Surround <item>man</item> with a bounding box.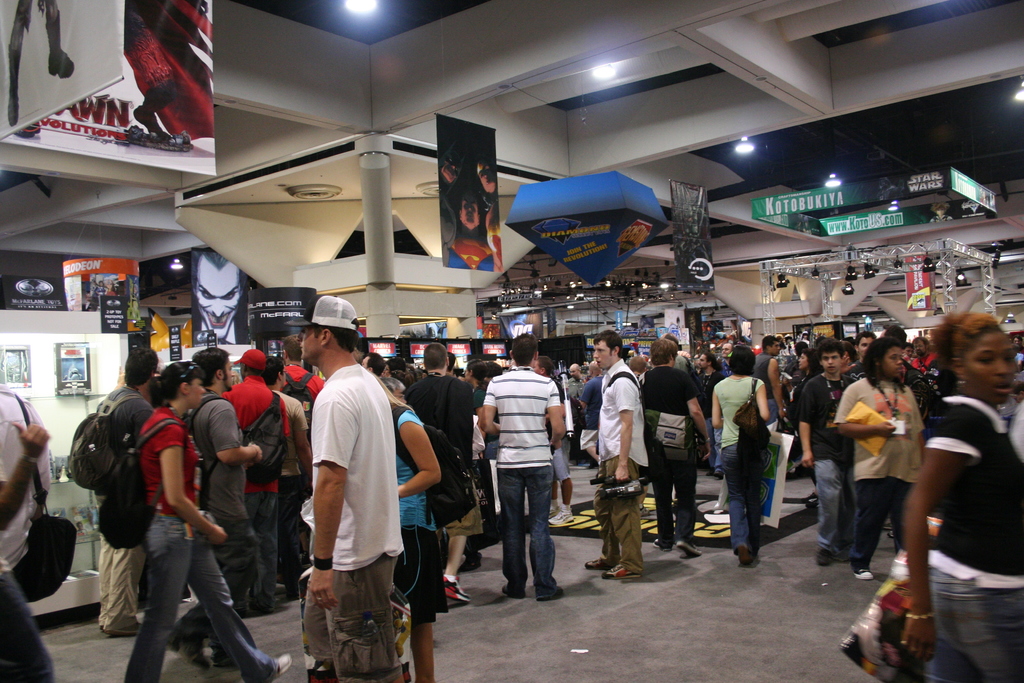
box=[0, 420, 58, 682].
